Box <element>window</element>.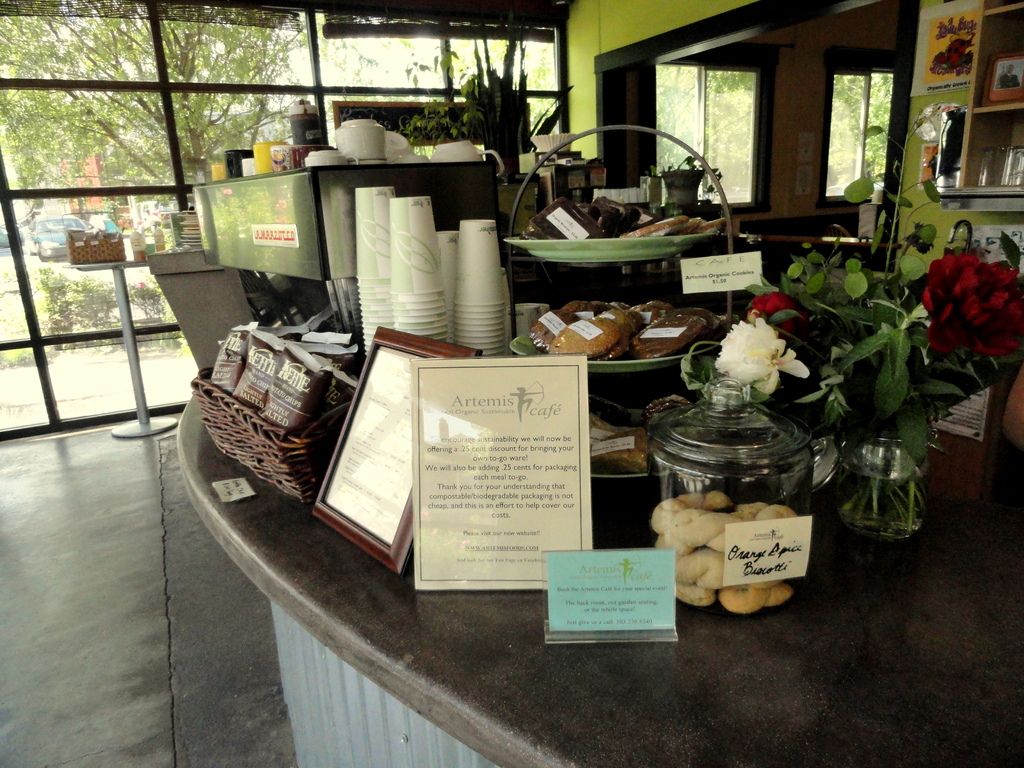
(left=633, top=48, right=780, bottom=211).
